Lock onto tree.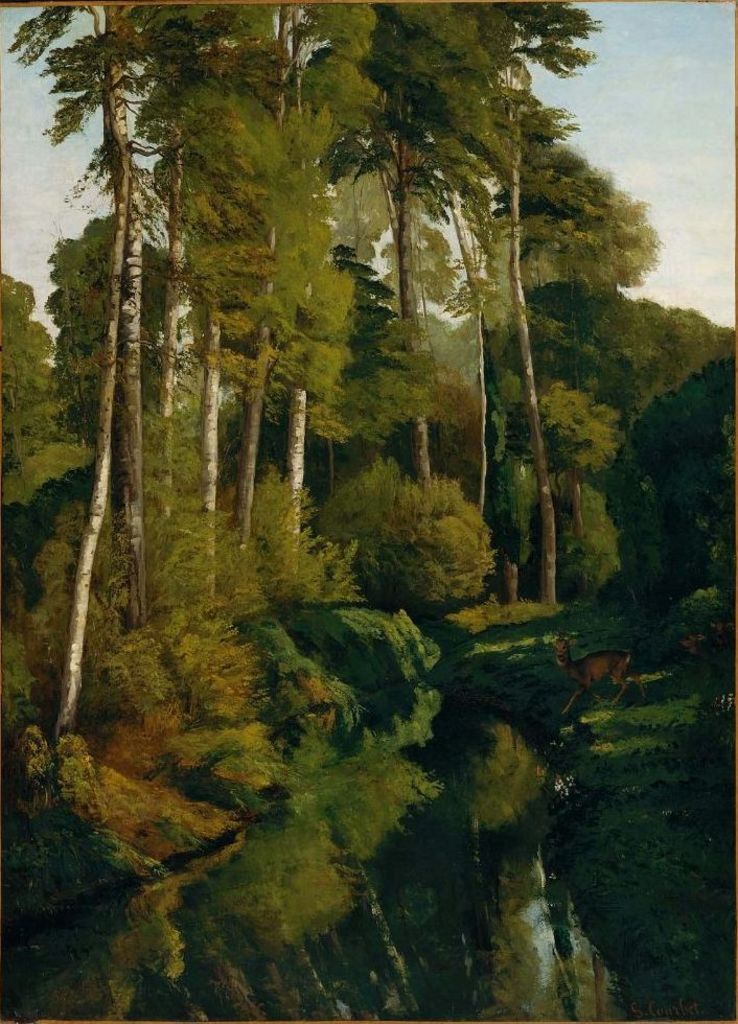
Locked: crop(0, 0, 279, 634).
